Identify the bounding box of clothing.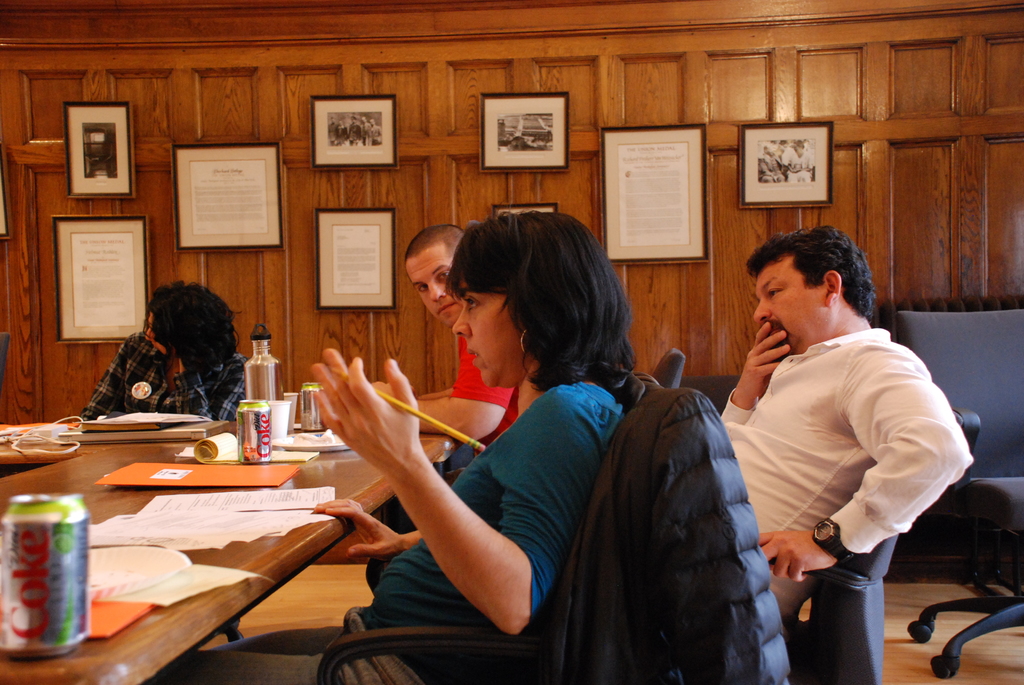
rect(167, 367, 648, 684).
